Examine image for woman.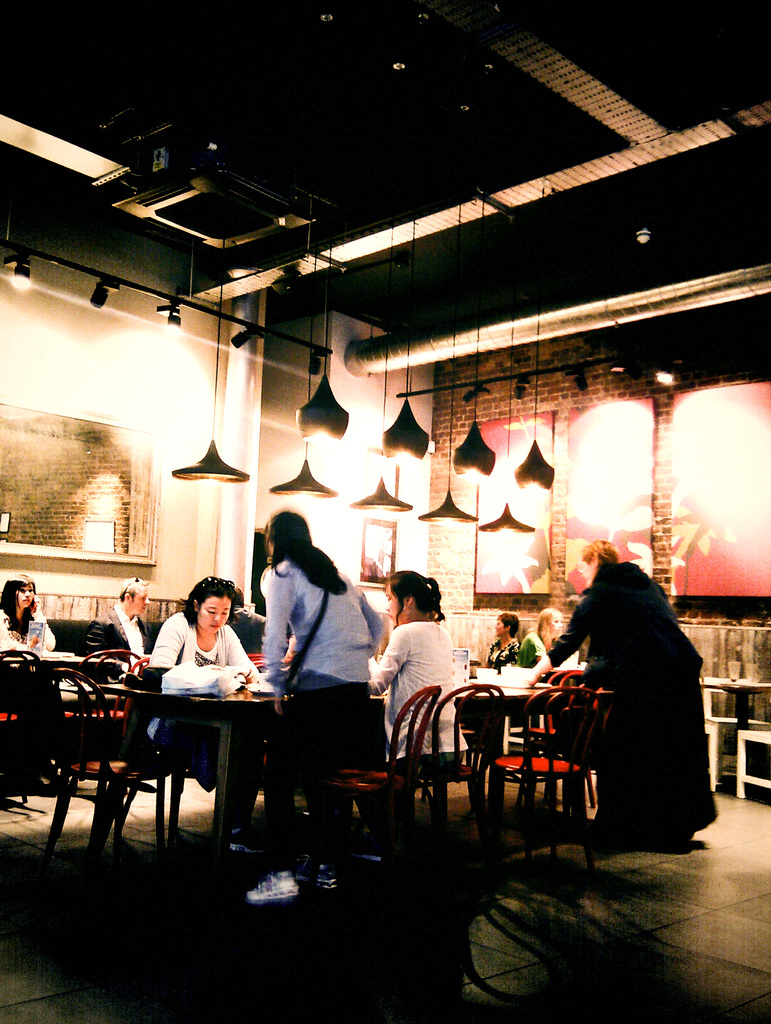
Examination result: locate(367, 571, 472, 854).
